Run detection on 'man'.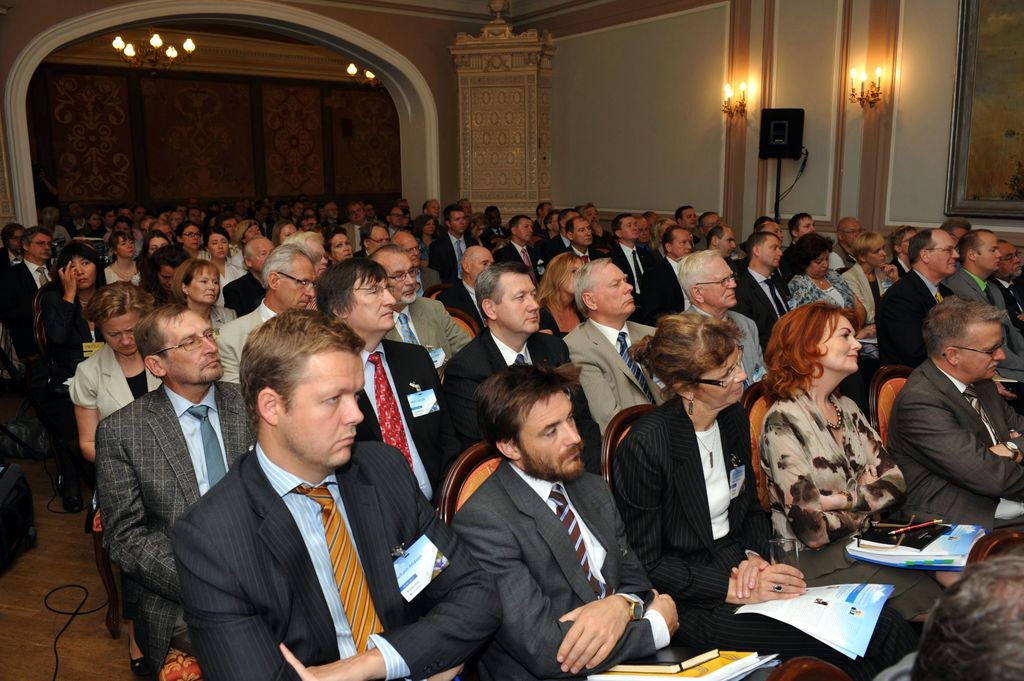
Result: <bbox>440, 240, 492, 336</bbox>.
